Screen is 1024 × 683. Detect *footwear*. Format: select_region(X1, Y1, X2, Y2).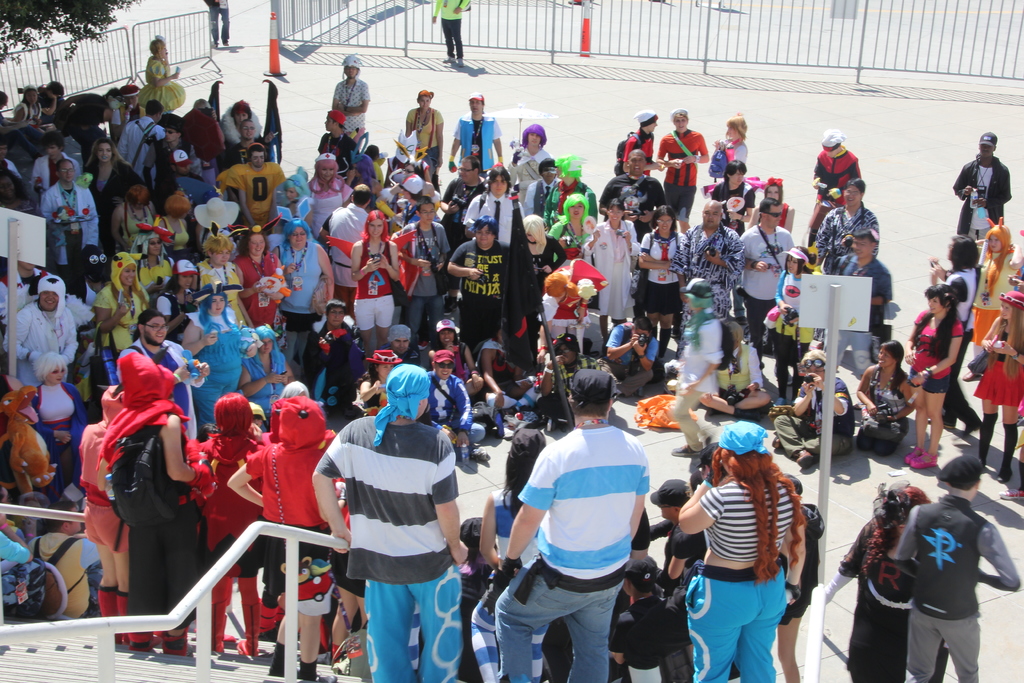
select_region(237, 605, 261, 657).
